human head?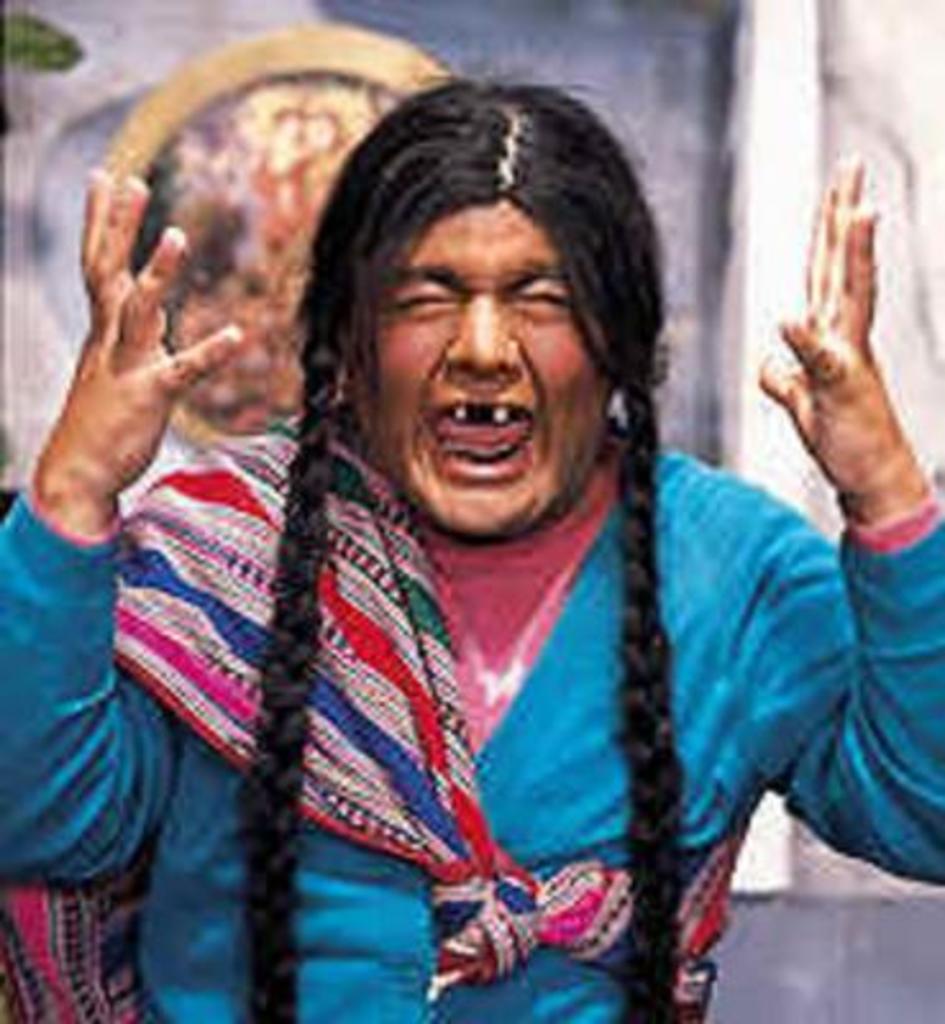
box=[292, 79, 663, 512]
